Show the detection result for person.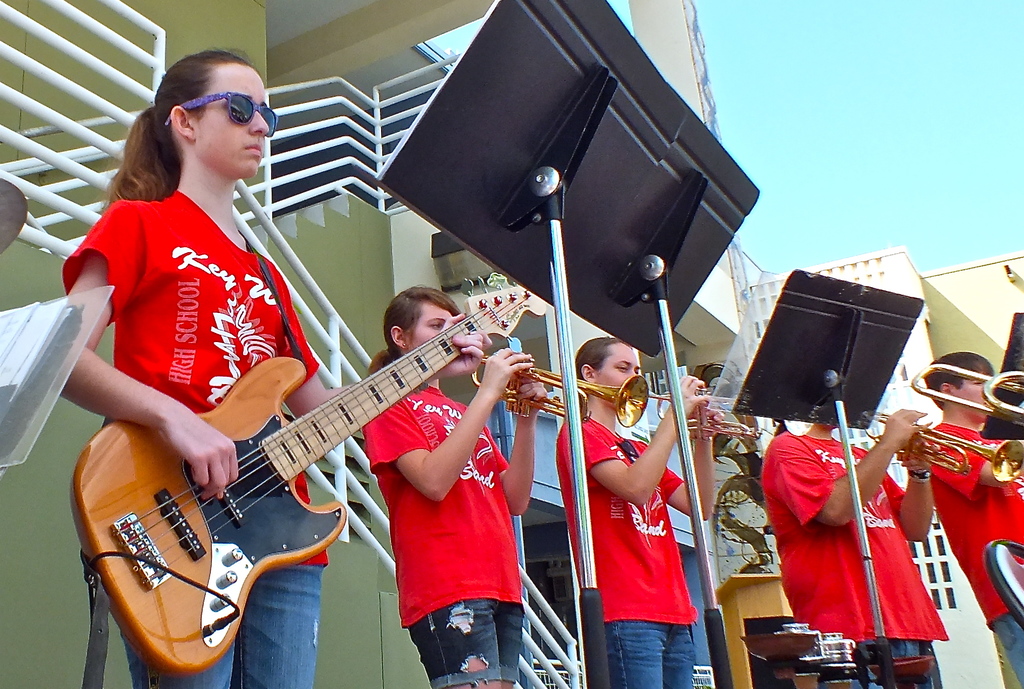
bbox=[760, 415, 946, 688].
